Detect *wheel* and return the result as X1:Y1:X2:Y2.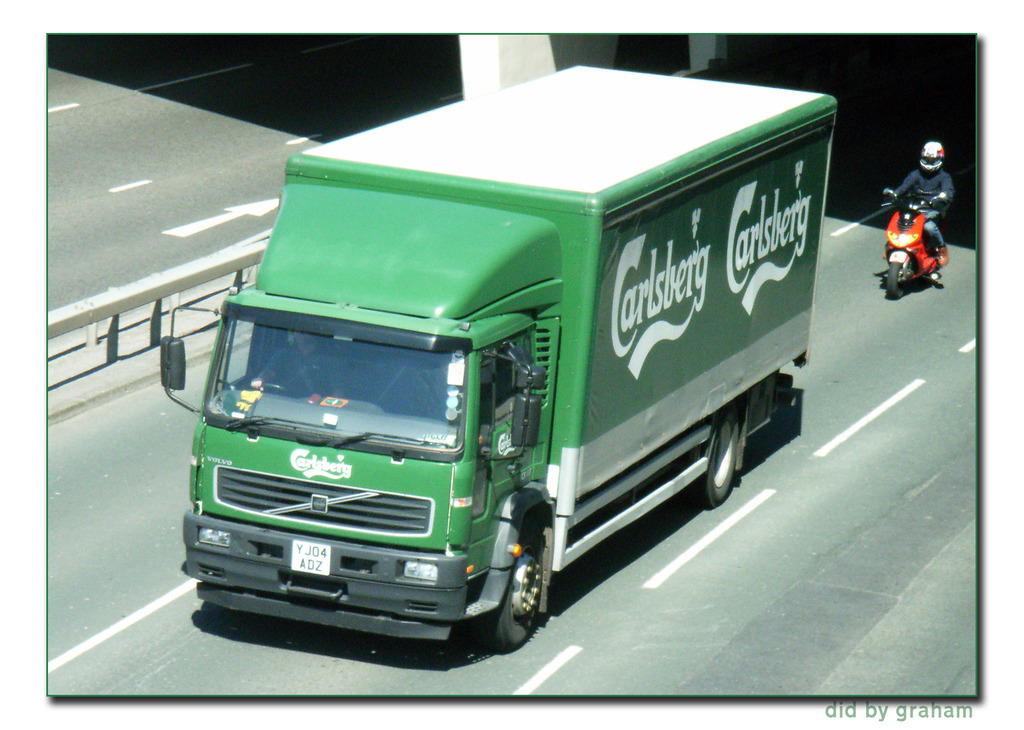
478:514:538:656.
